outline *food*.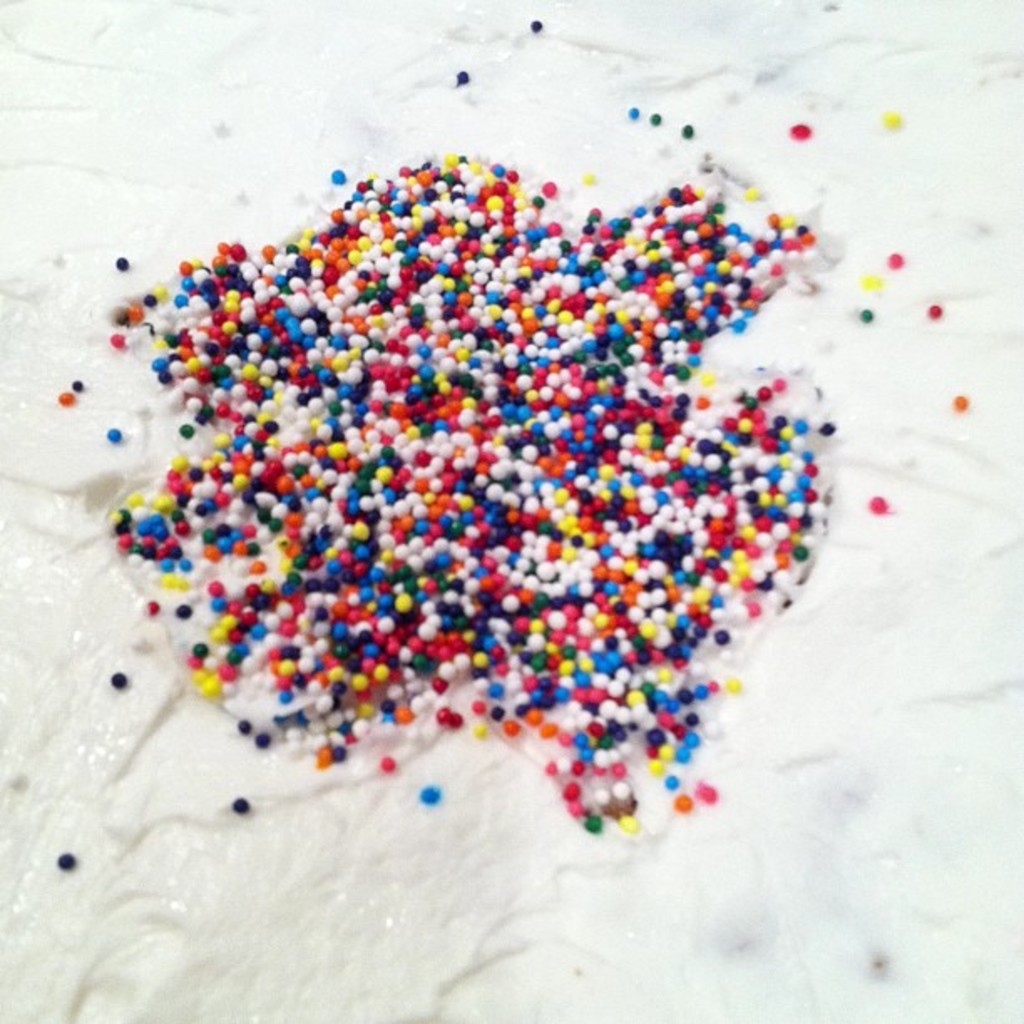
Outline: [0, 0, 1022, 1022].
